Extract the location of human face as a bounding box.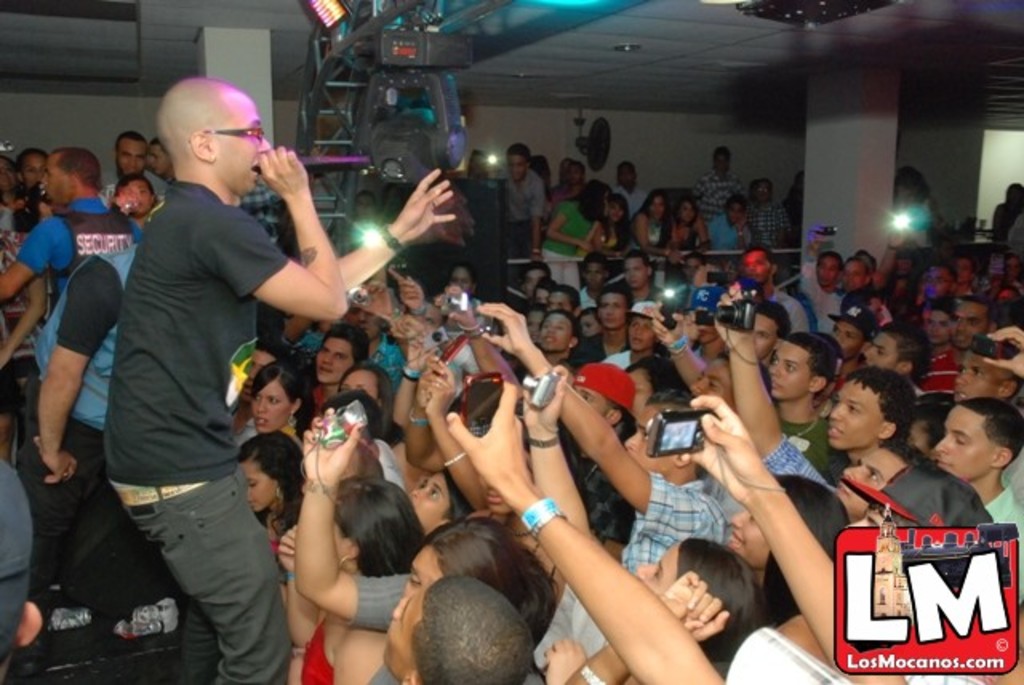
bbox(253, 387, 290, 434).
